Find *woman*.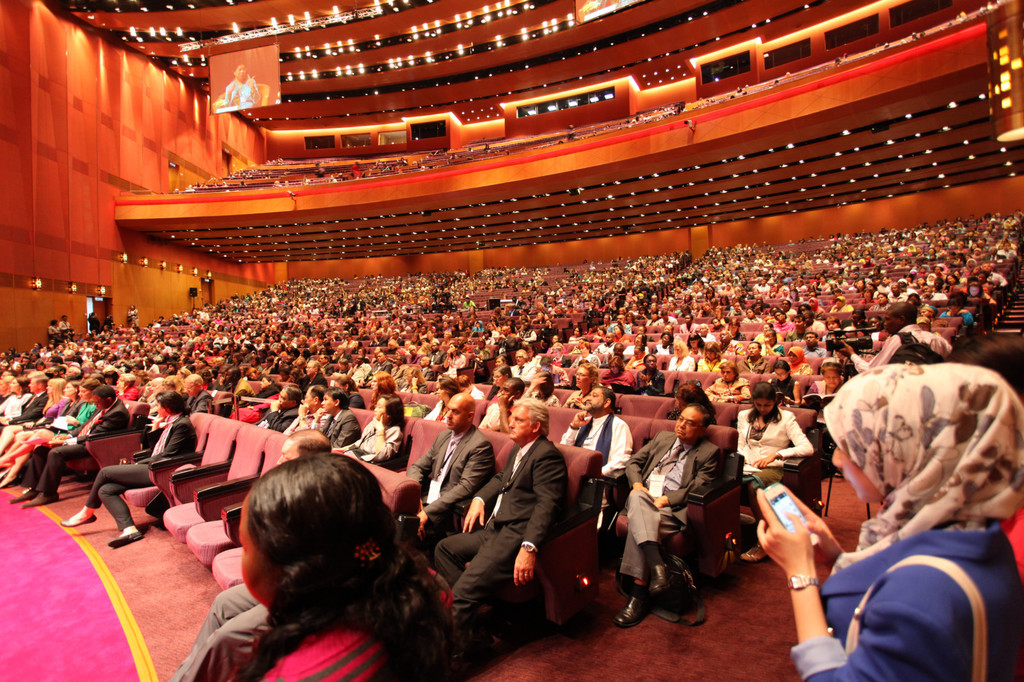
x1=564, y1=361, x2=602, y2=409.
